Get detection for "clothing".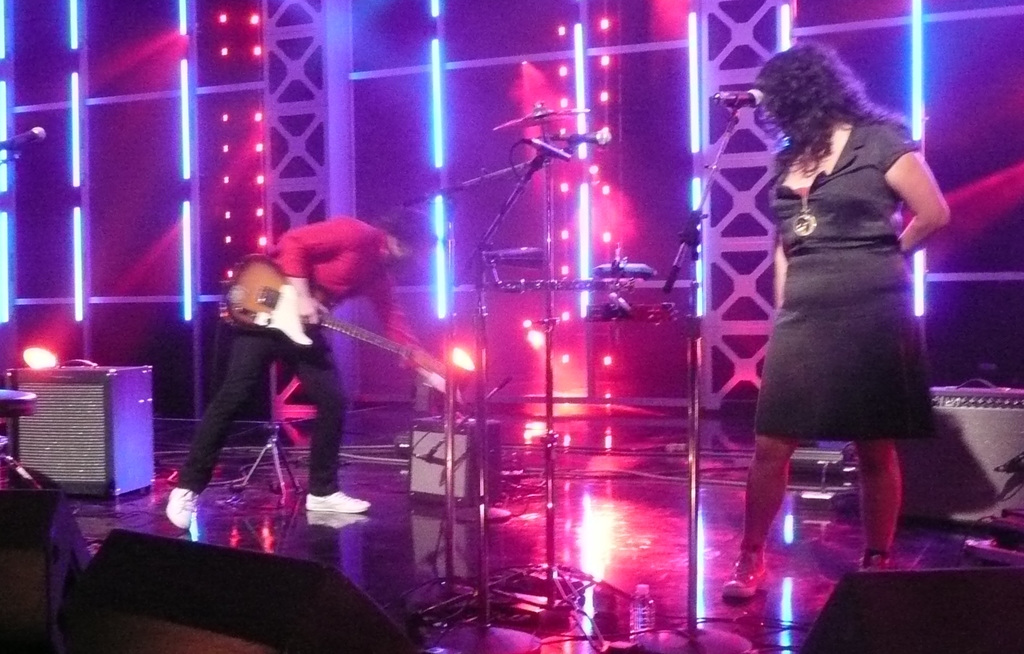
Detection: region(167, 214, 420, 498).
